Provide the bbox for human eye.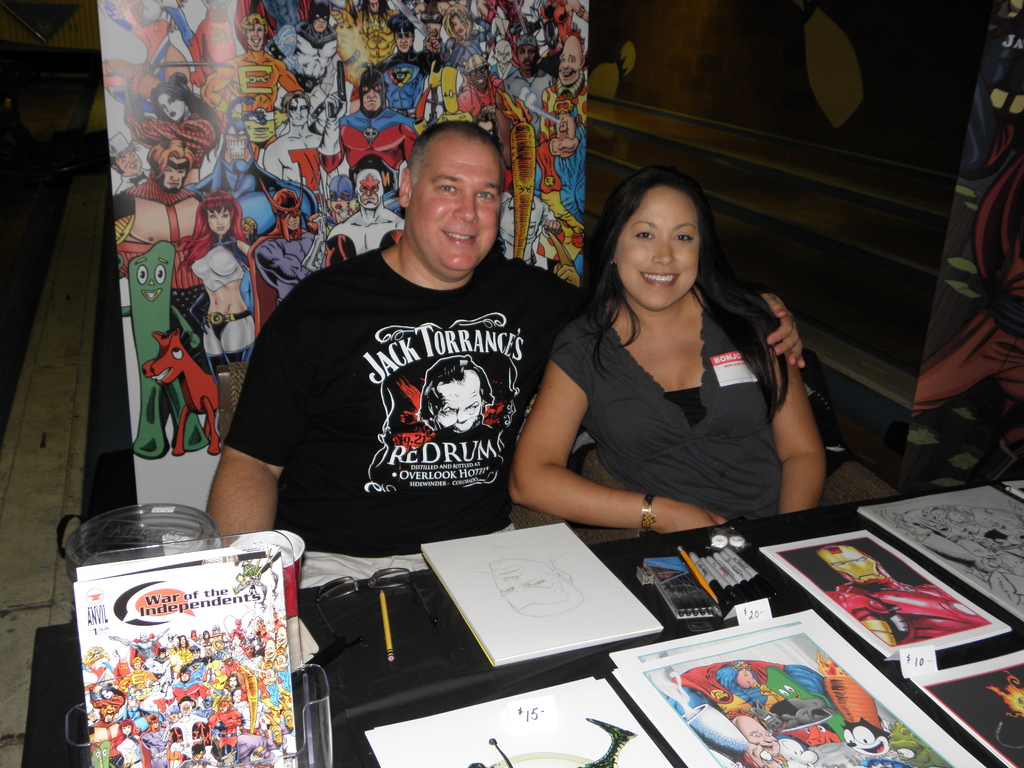
crop(631, 229, 660, 244).
